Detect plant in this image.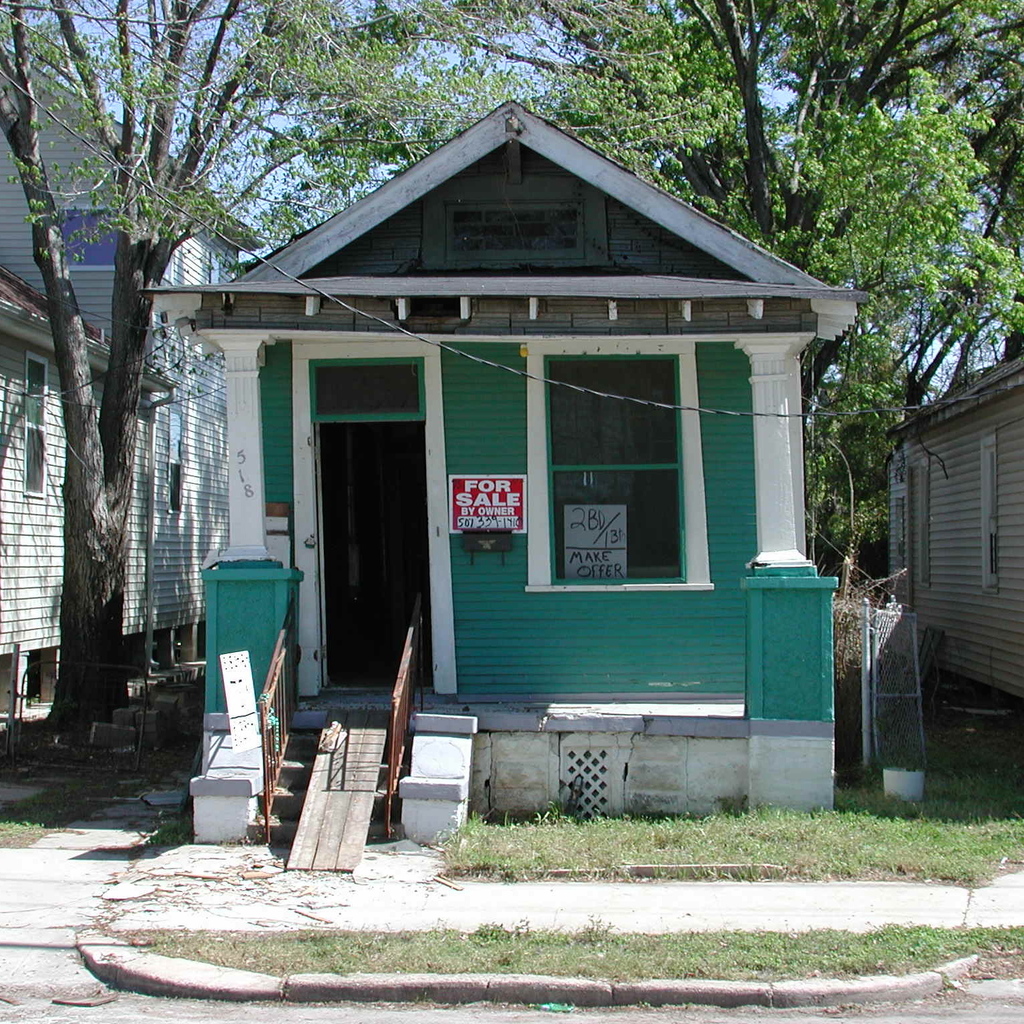
Detection: box(634, 1000, 652, 1009).
